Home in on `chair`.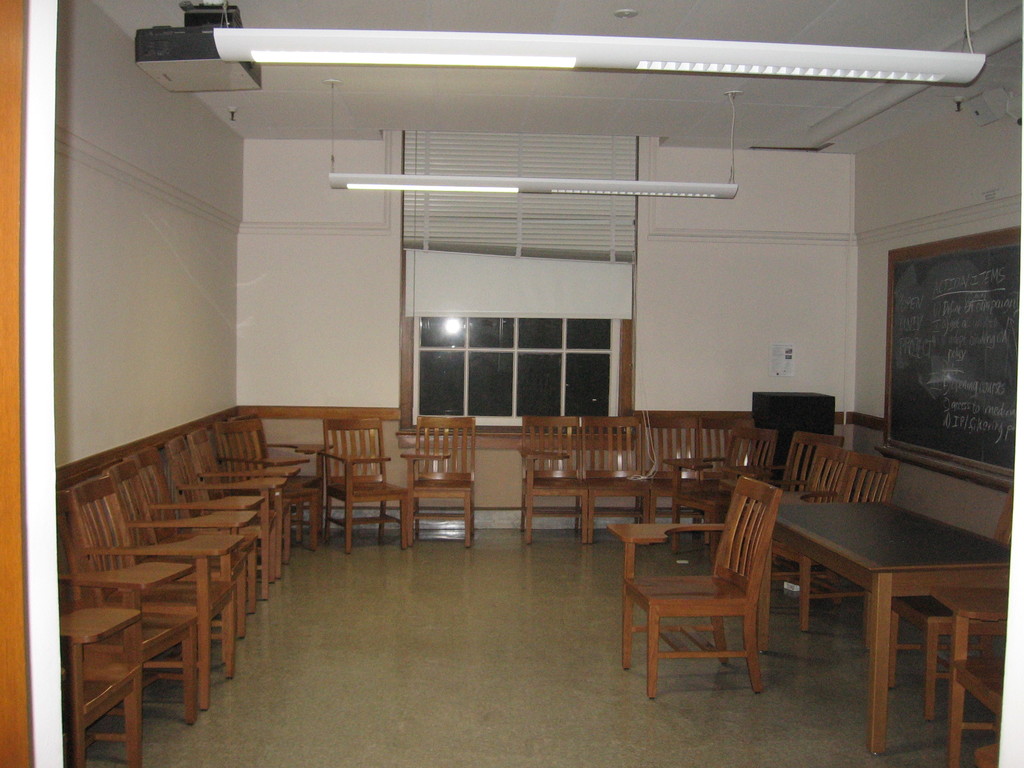
Homed in at bbox=(781, 444, 852, 591).
